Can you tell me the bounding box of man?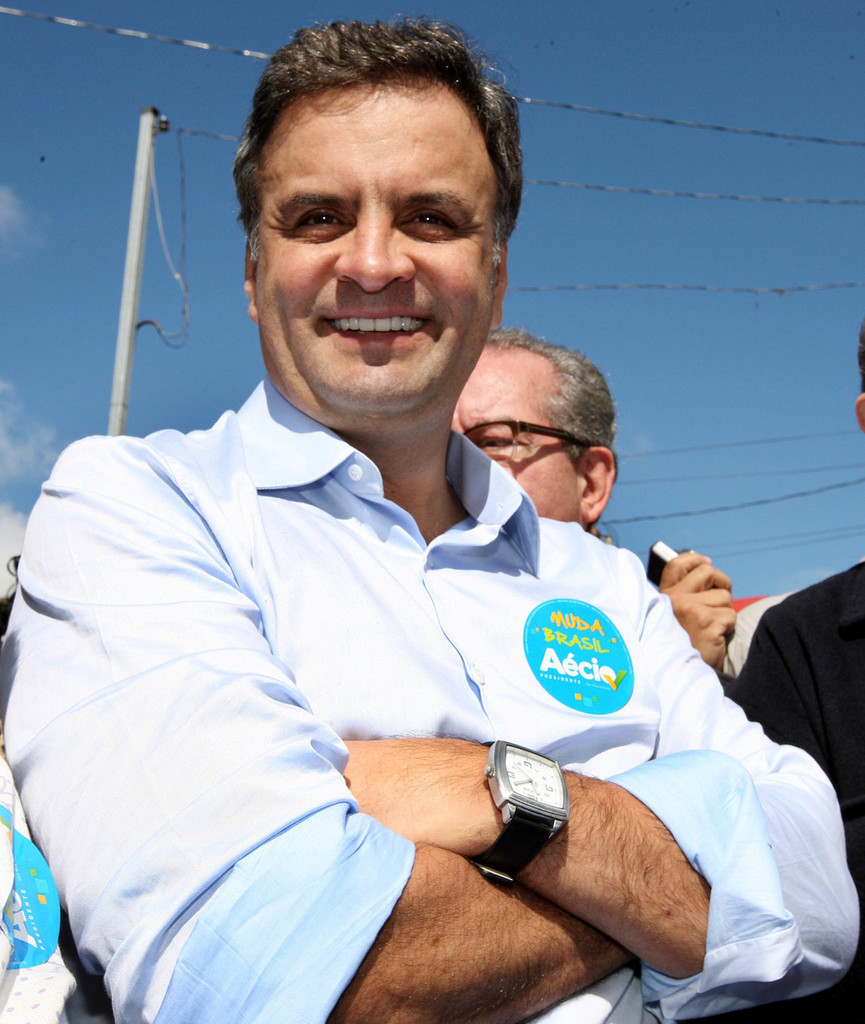
box=[437, 323, 614, 532].
